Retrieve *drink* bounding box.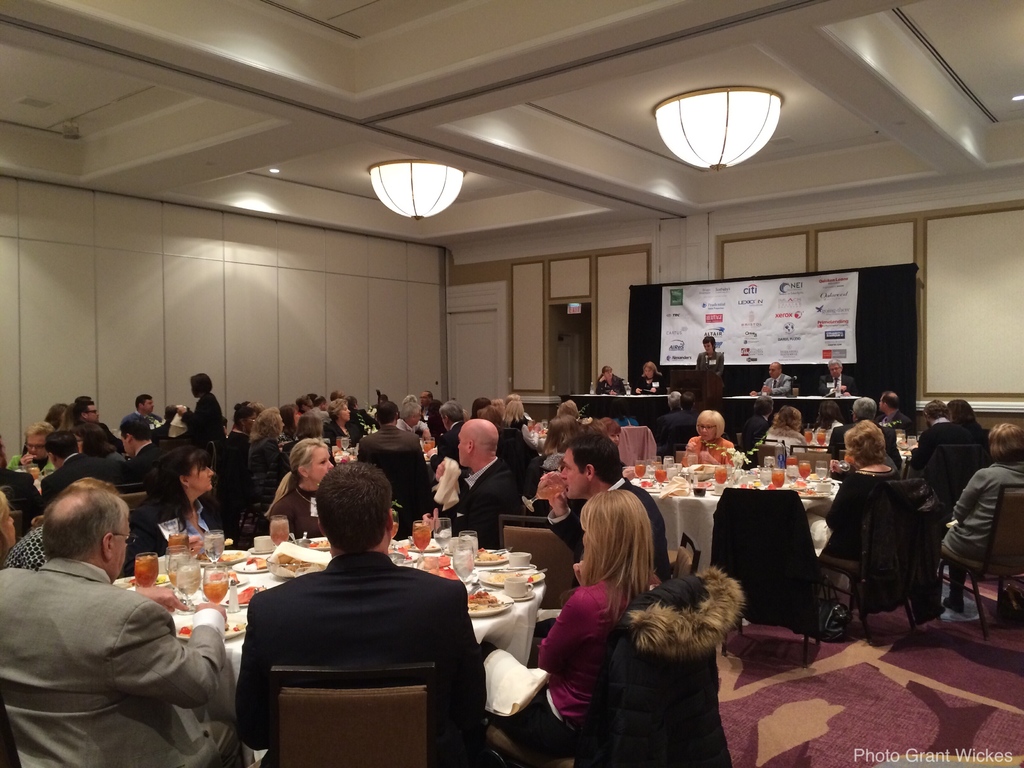
Bounding box: [x1=413, y1=524, x2=428, y2=550].
